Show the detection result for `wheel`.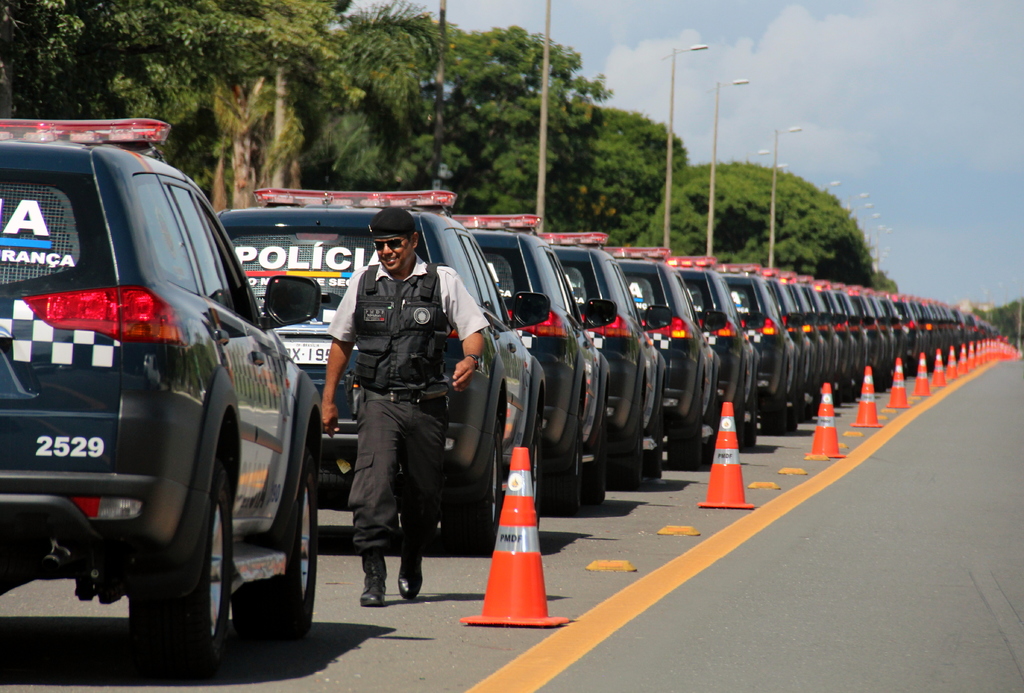
x1=798 y1=391 x2=811 y2=420.
